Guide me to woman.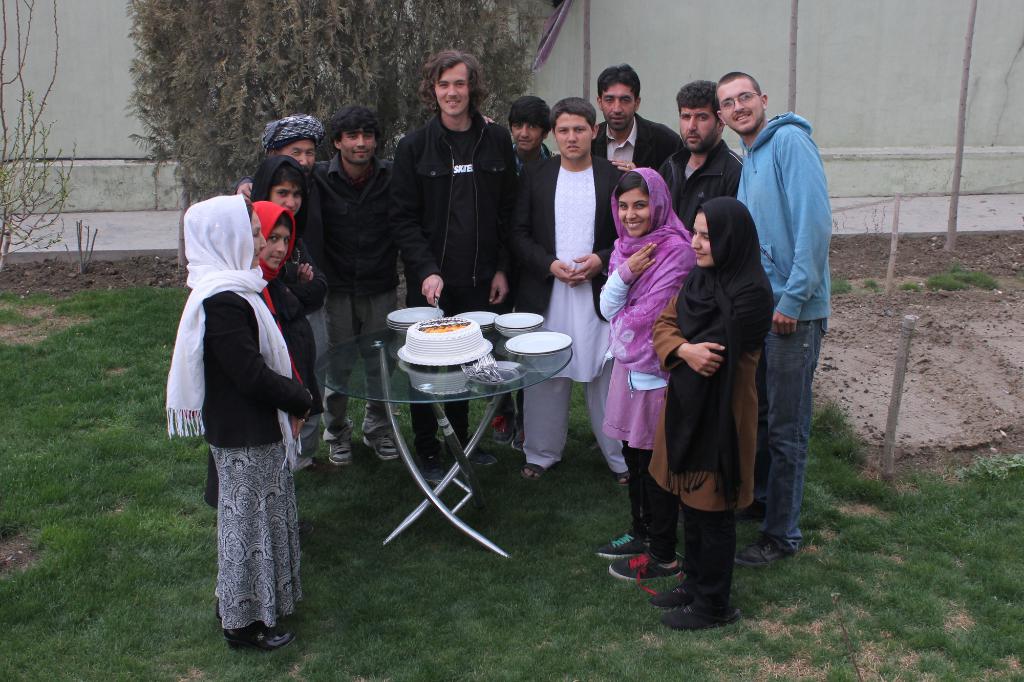
Guidance: [600,154,698,540].
